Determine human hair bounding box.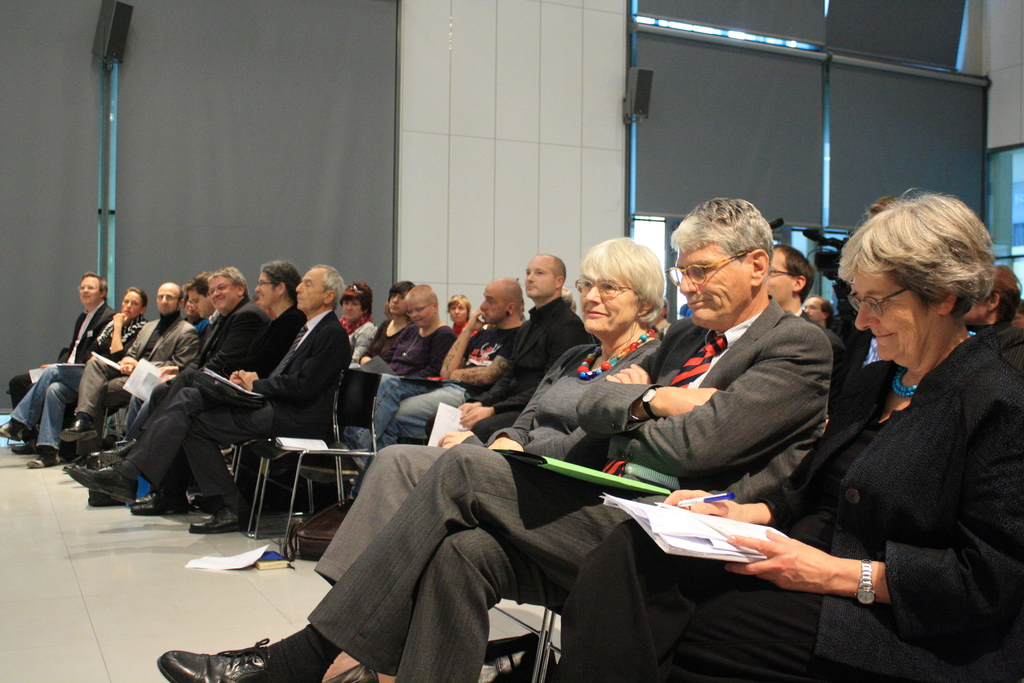
Determined: Rect(814, 298, 835, 329).
